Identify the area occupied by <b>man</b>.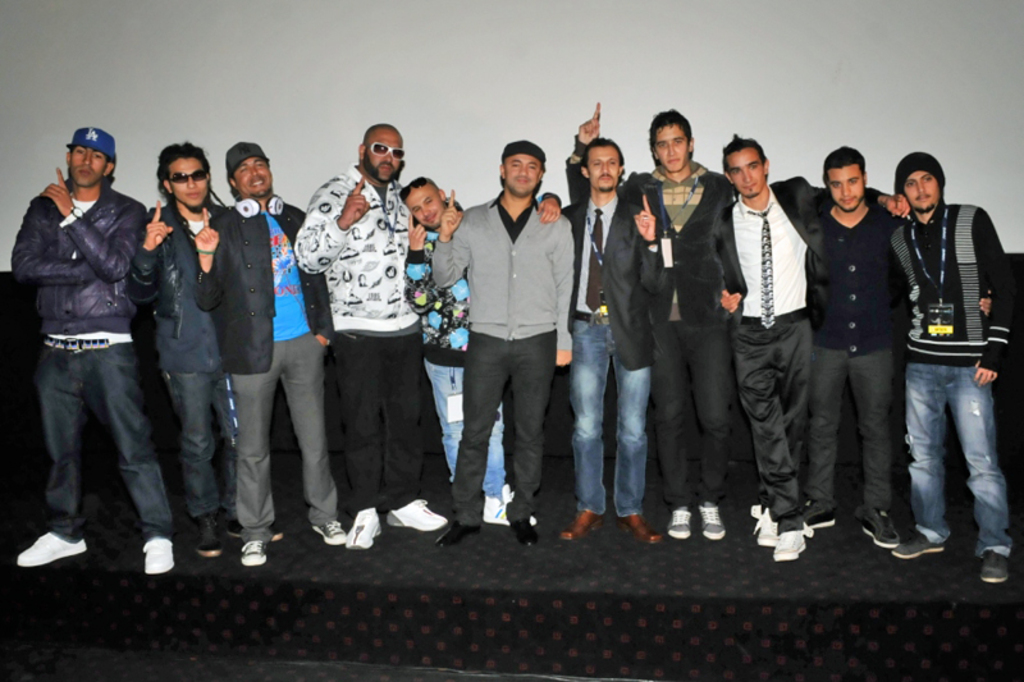
Area: [x1=283, y1=120, x2=457, y2=554].
